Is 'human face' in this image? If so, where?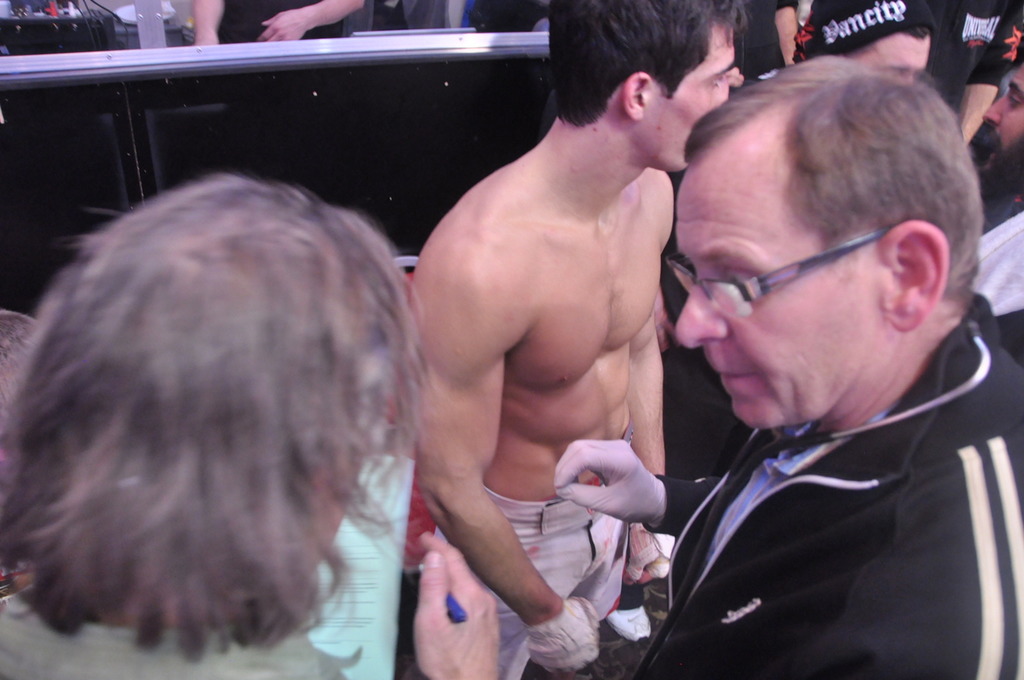
Yes, at box(675, 164, 883, 433).
